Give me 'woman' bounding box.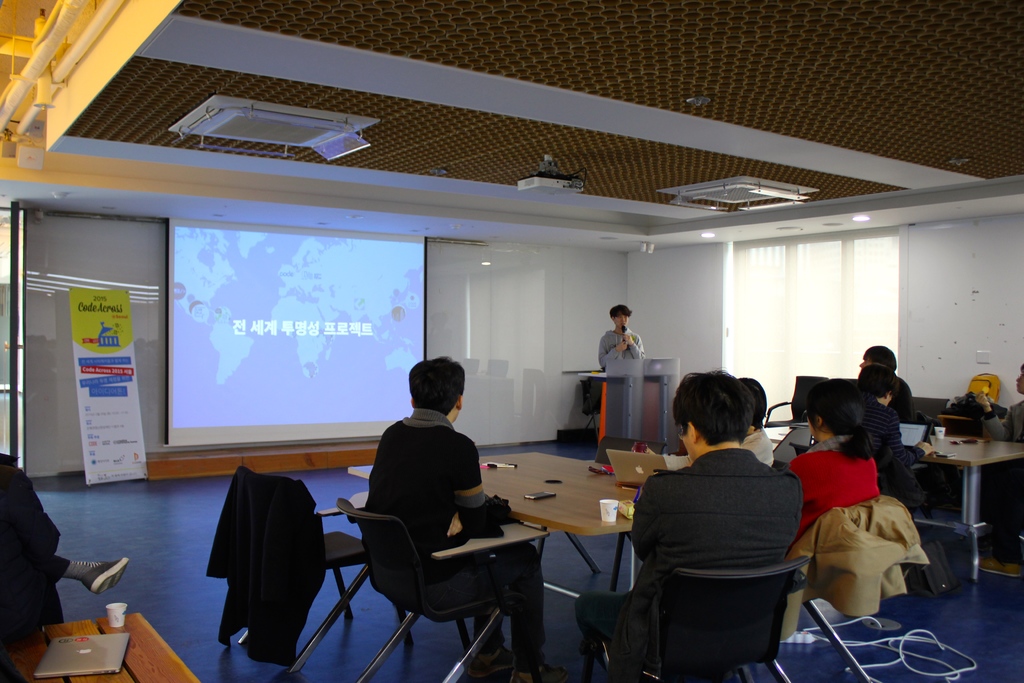
<bbox>784, 379, 881, 554</bbox>.
